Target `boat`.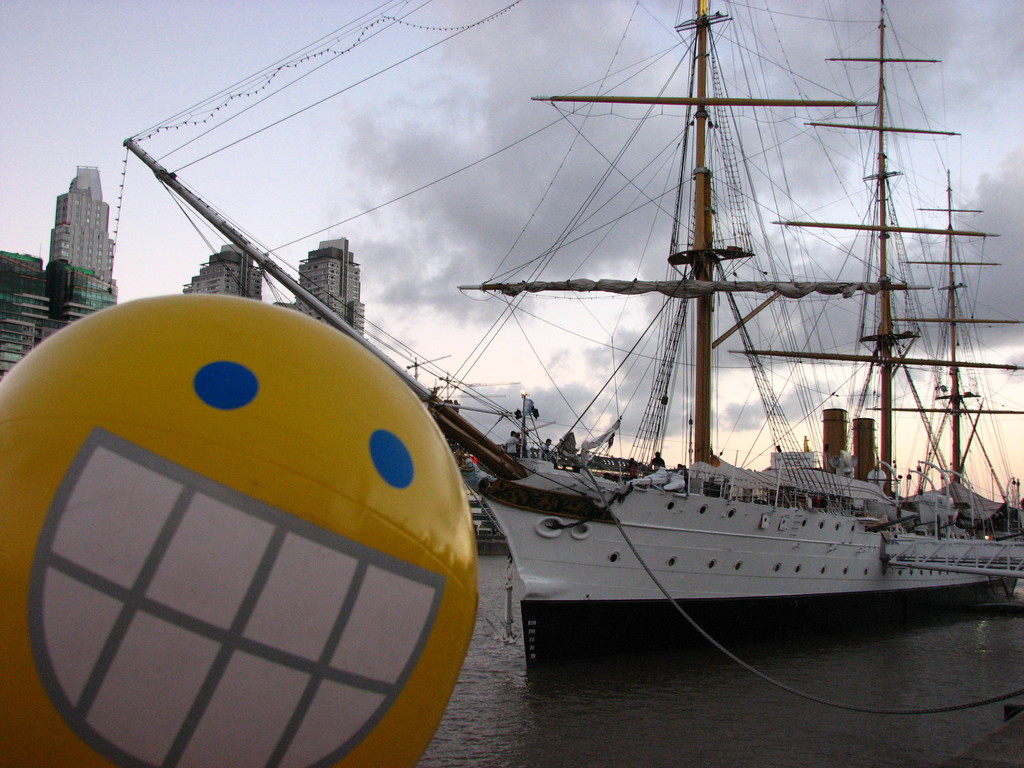
Target region: x1=333 y1=11 x2=1004 y2=682.
